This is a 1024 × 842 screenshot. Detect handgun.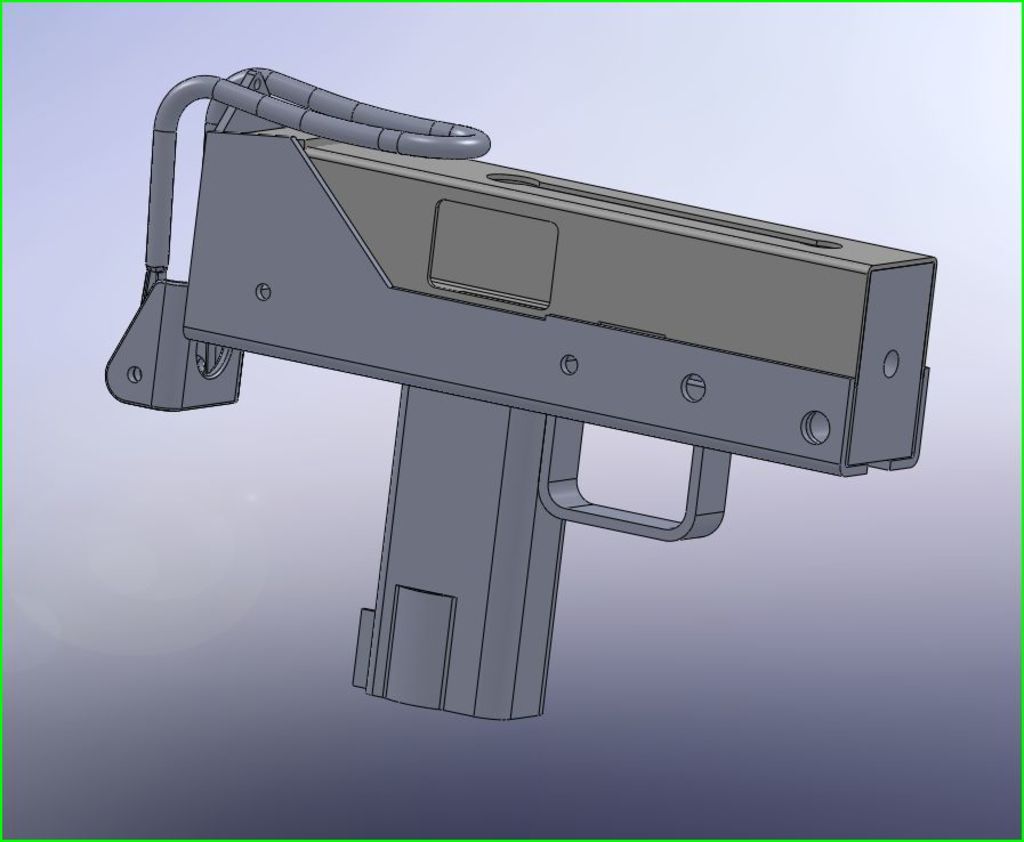
[102, 63, 938, 719].
